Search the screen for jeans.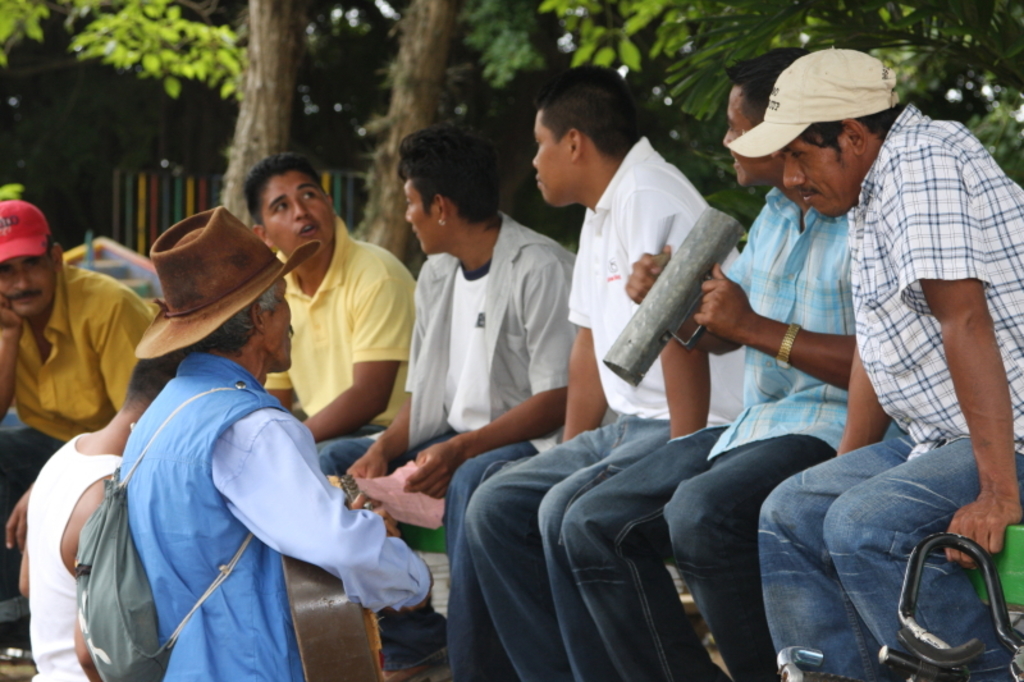
Found at box(468, 412, 685, 678).
